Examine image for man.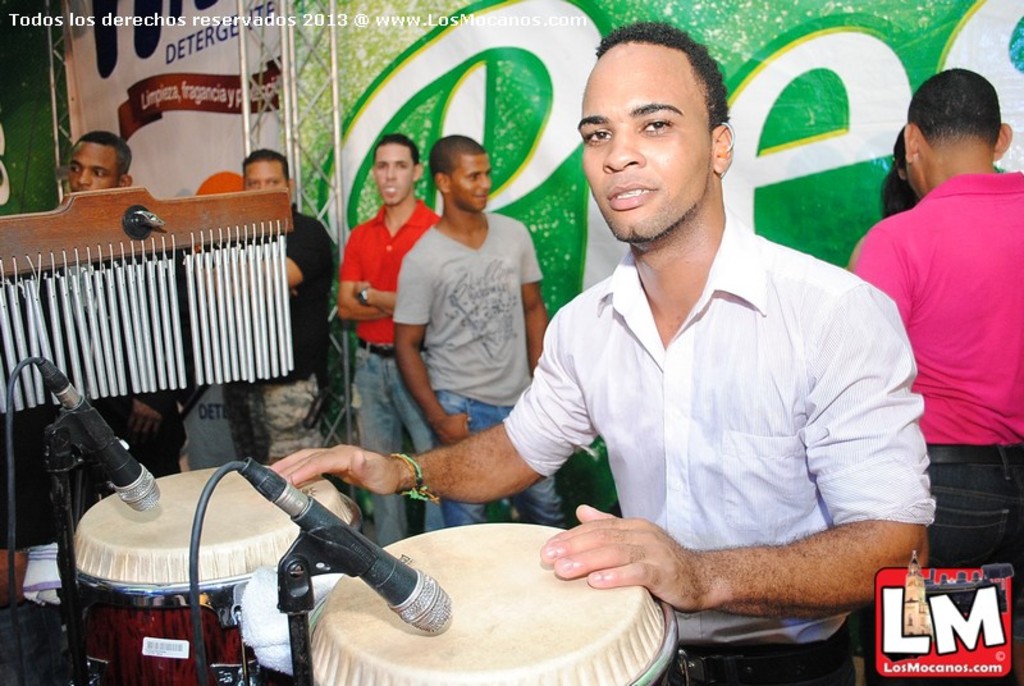
Examination result: box=[387, 132, 582, 529].
